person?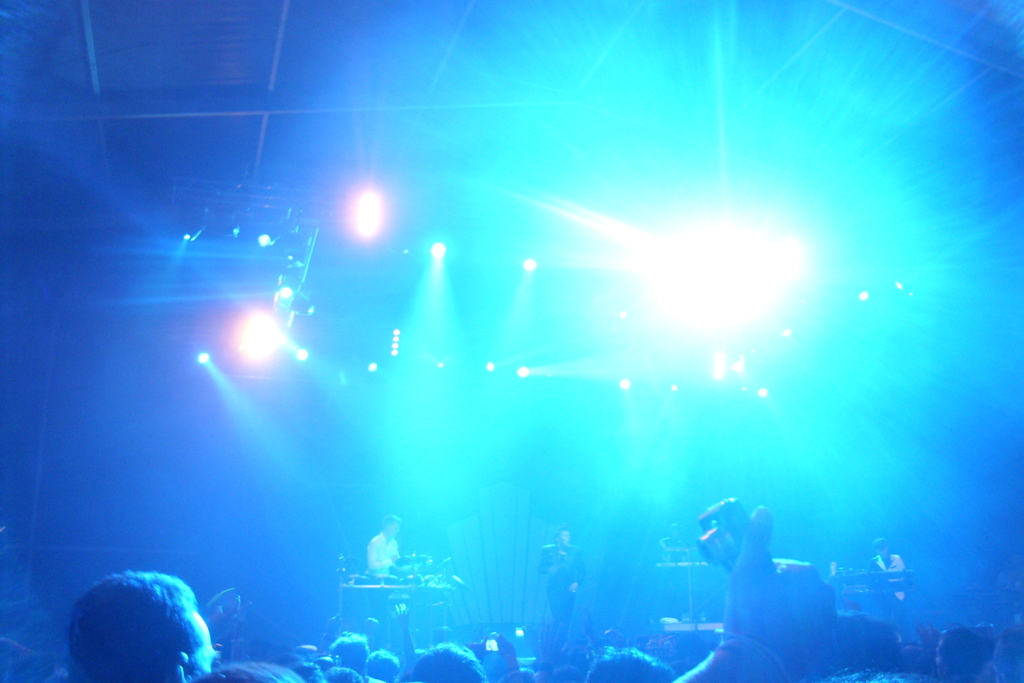
BBox(541, 529, 586, 641)
